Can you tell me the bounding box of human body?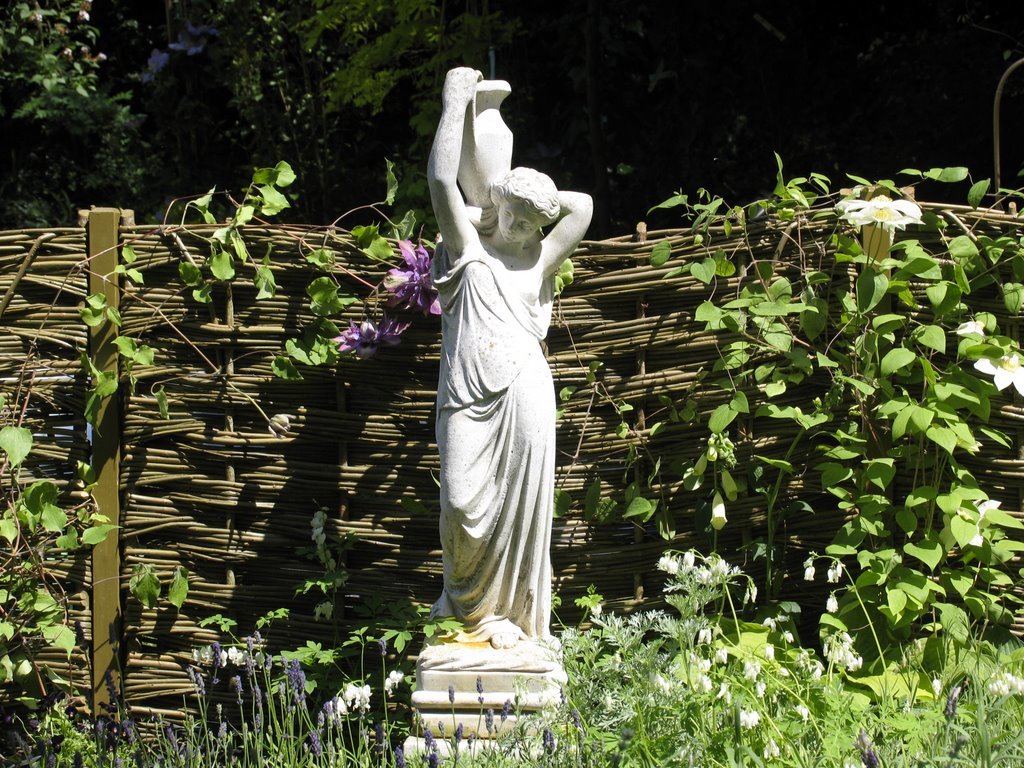
<region>421, 63, 588, 658</region>.
